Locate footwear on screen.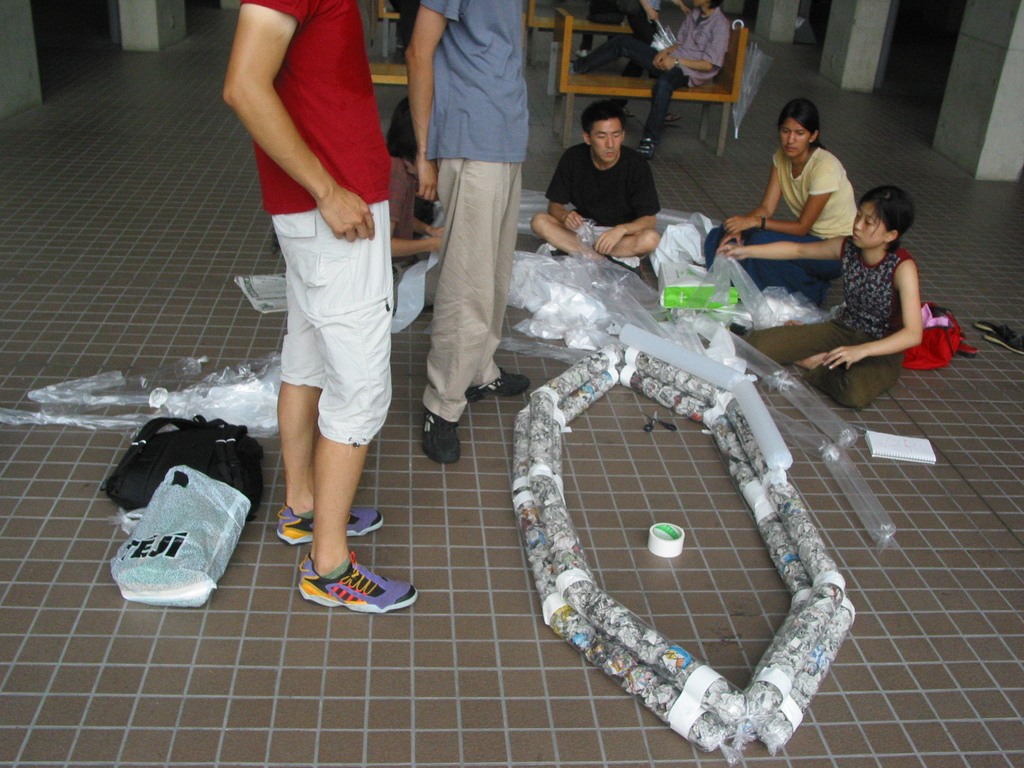
On screen at x1=637, y1=134, x2=666, y2=162.
